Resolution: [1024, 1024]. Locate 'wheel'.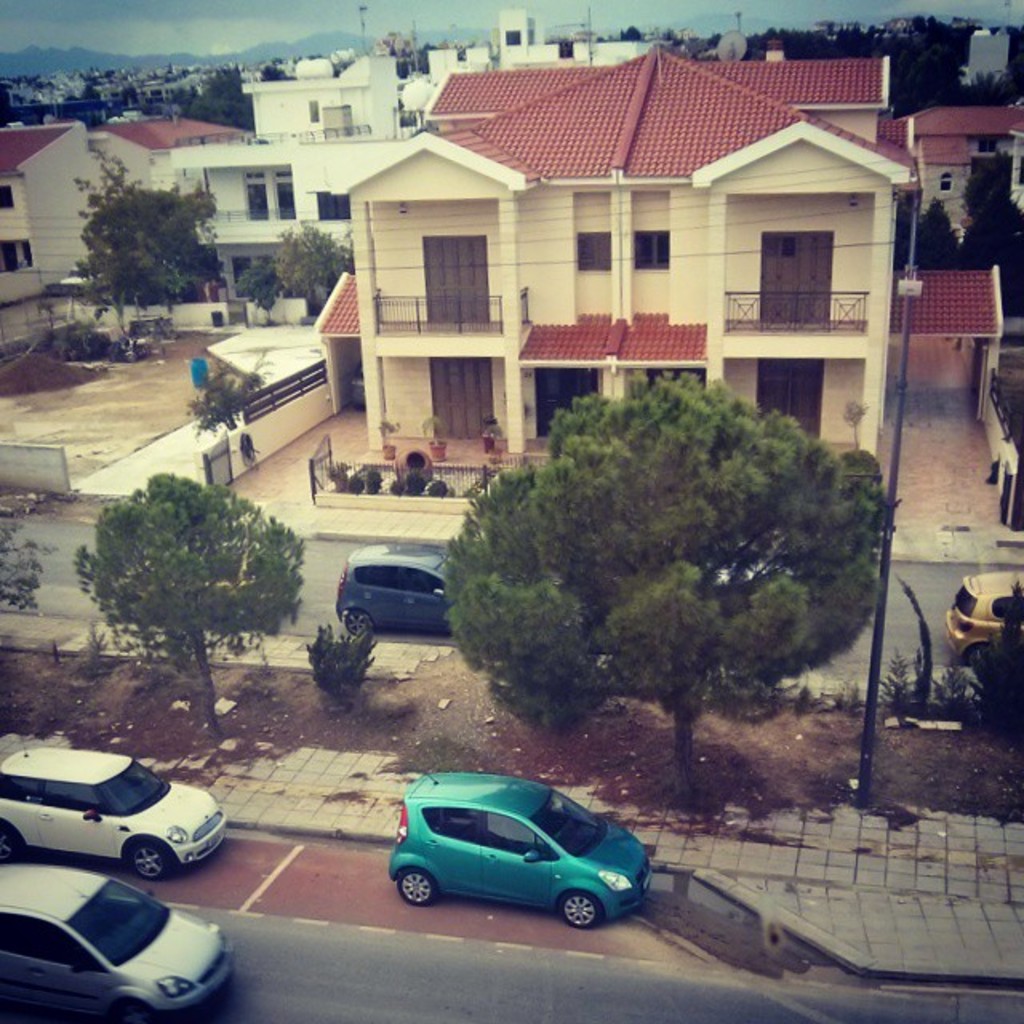
Rect(0, 822, 18, 854).
